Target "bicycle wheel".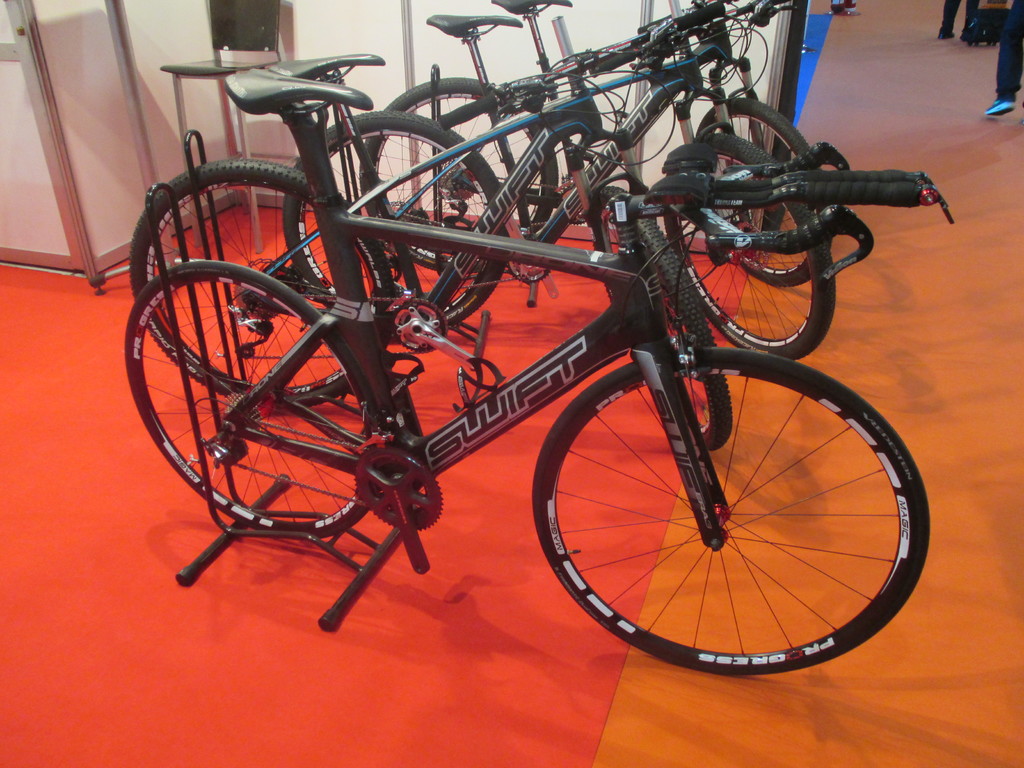
Target region: 624/205/743/454.
